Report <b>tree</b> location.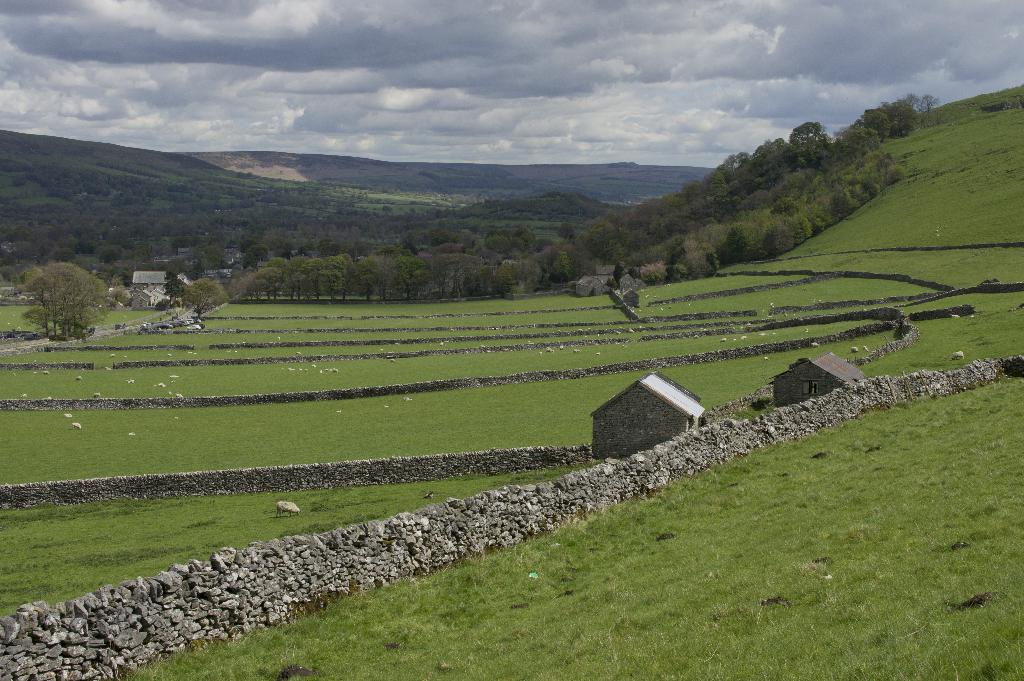
Report: rect(19, 238, 99, 335).
